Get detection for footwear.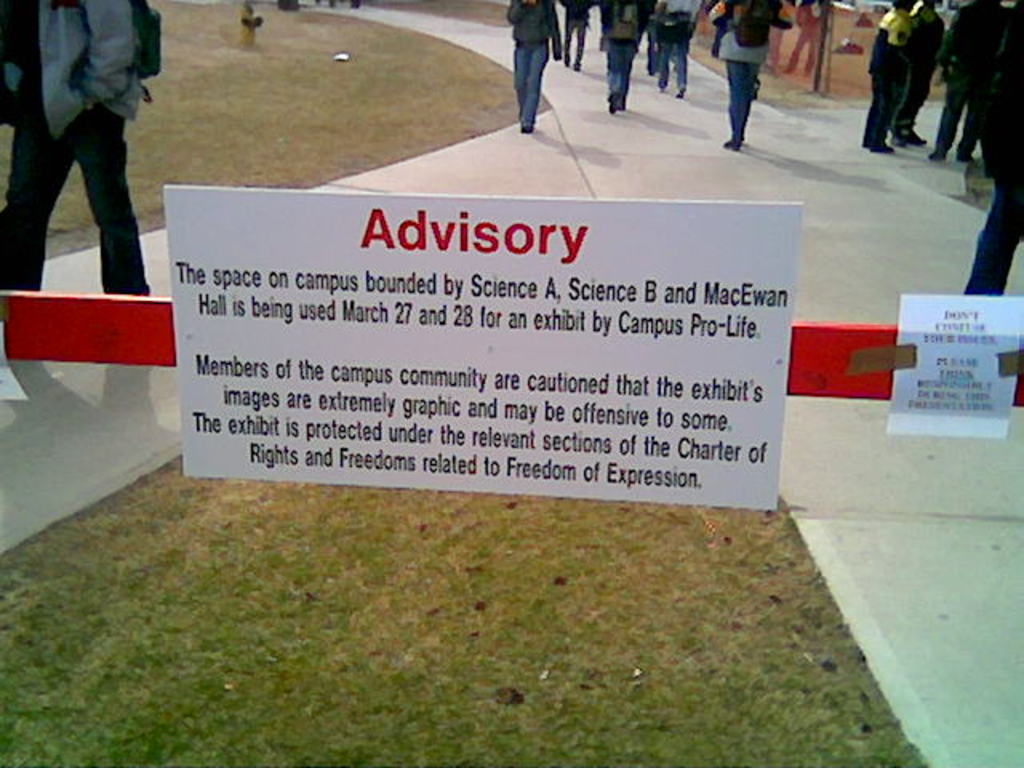
Detection: bbox=(520, 120, 533, 141).
